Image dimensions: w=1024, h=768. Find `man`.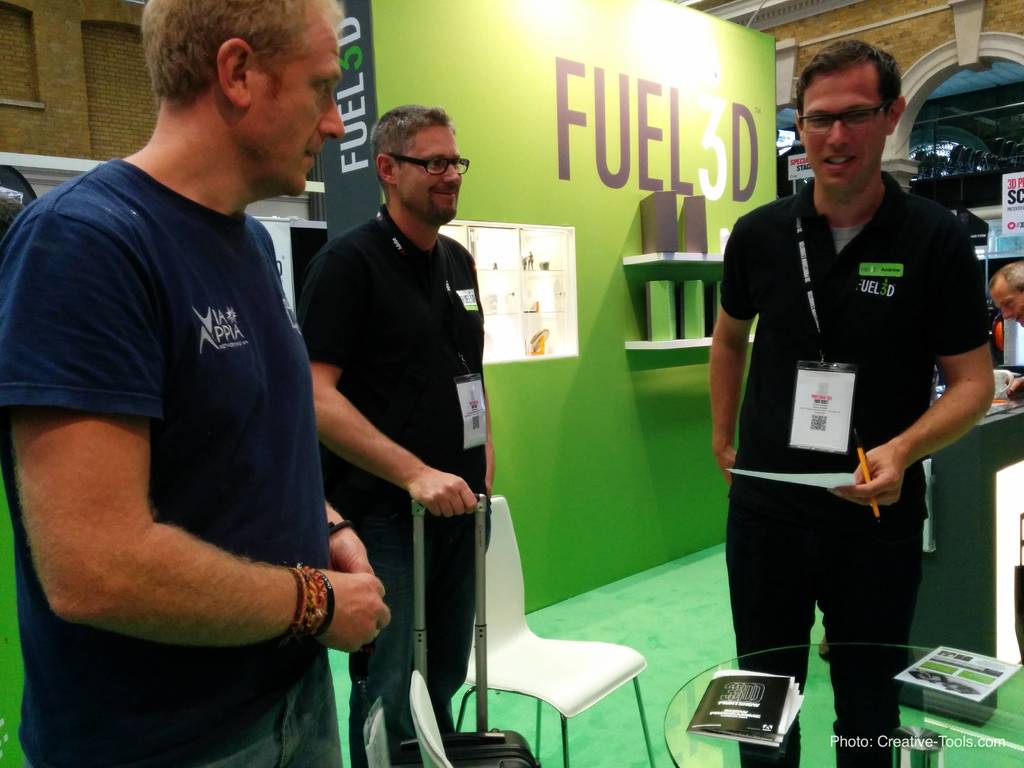
region(0, 1, 395, 767).
